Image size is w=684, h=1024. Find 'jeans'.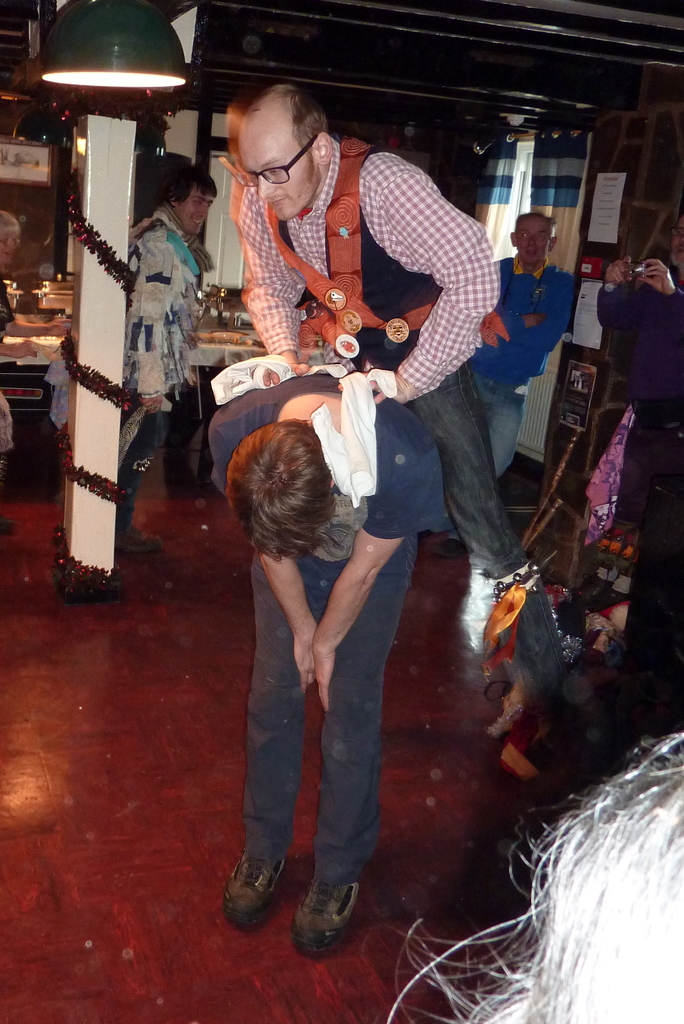
410/363/528/579.
